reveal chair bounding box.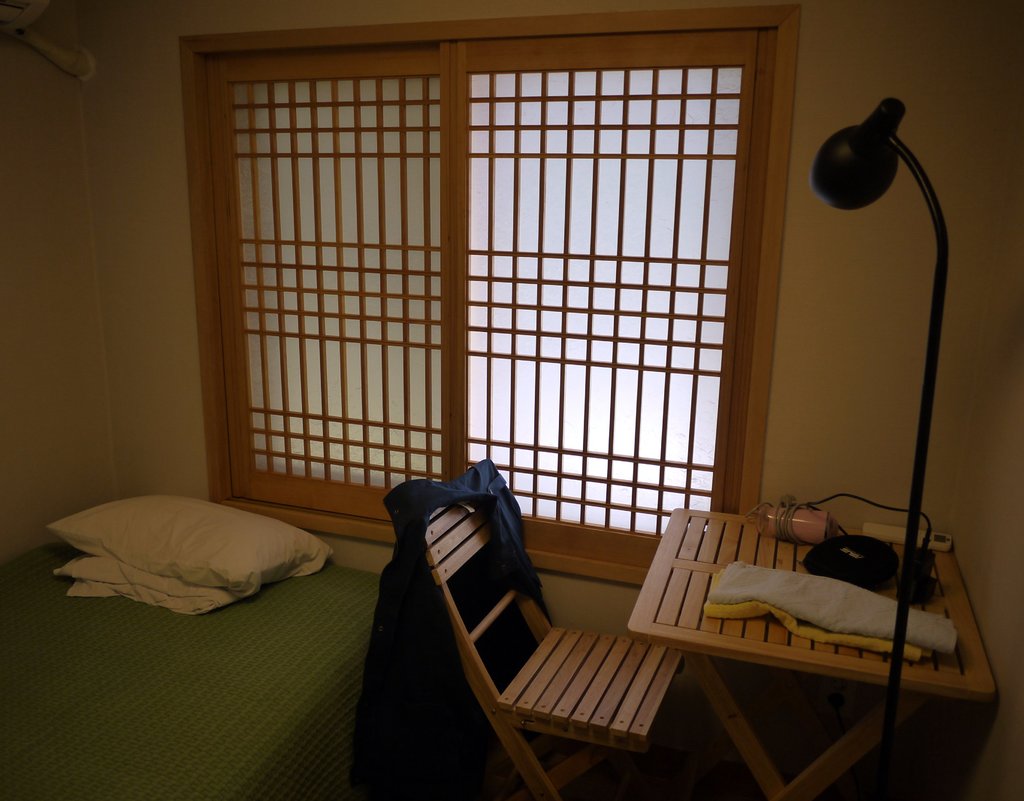
Revealed: [358, 441, 831, 761].
